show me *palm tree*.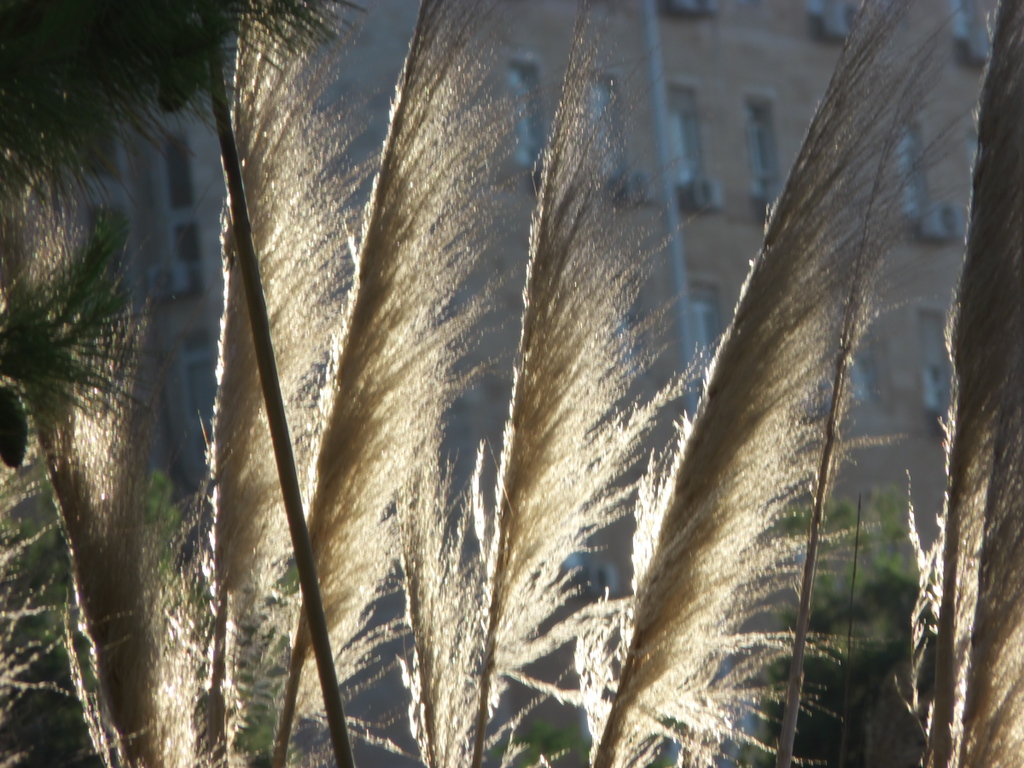
*palm tree* is here: 0 0 139 767.
